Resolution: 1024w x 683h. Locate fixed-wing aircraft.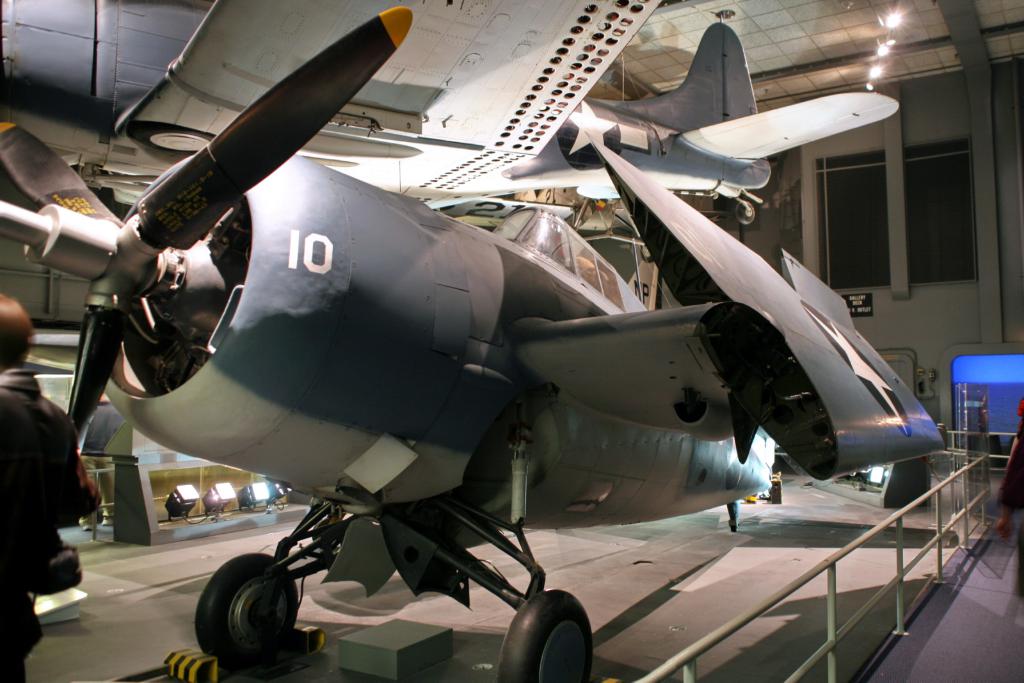
select_region(0, 6, 954, 679).
